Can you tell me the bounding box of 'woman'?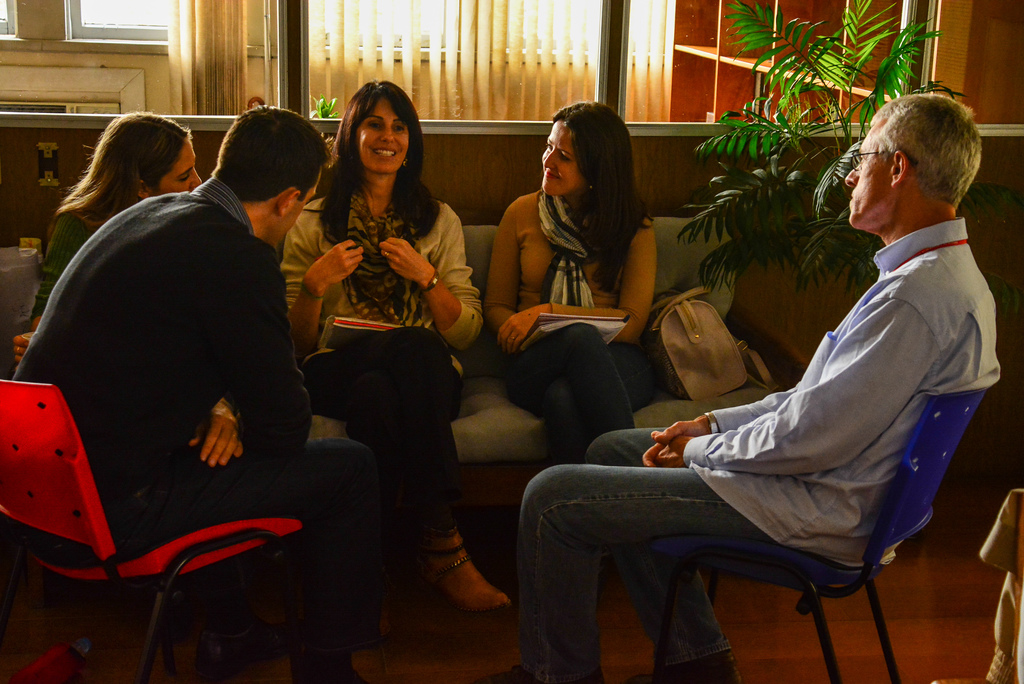
(12,106,196,365).
